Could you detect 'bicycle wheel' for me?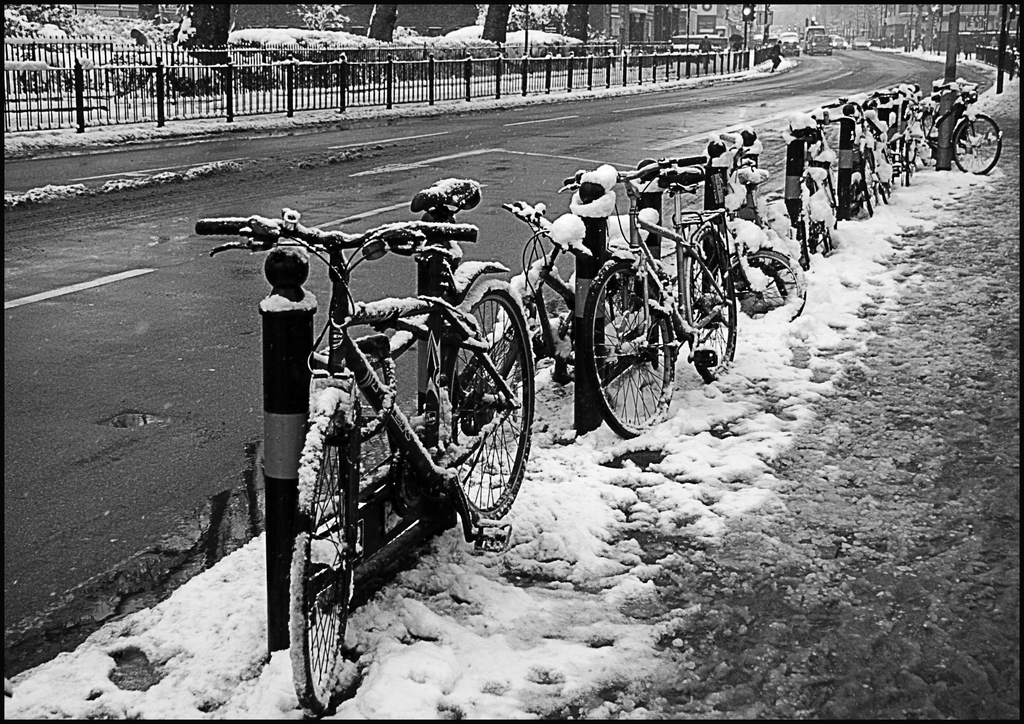
Detection result: pyautogui.locateOnScreen(854, 154, 874, 217).
